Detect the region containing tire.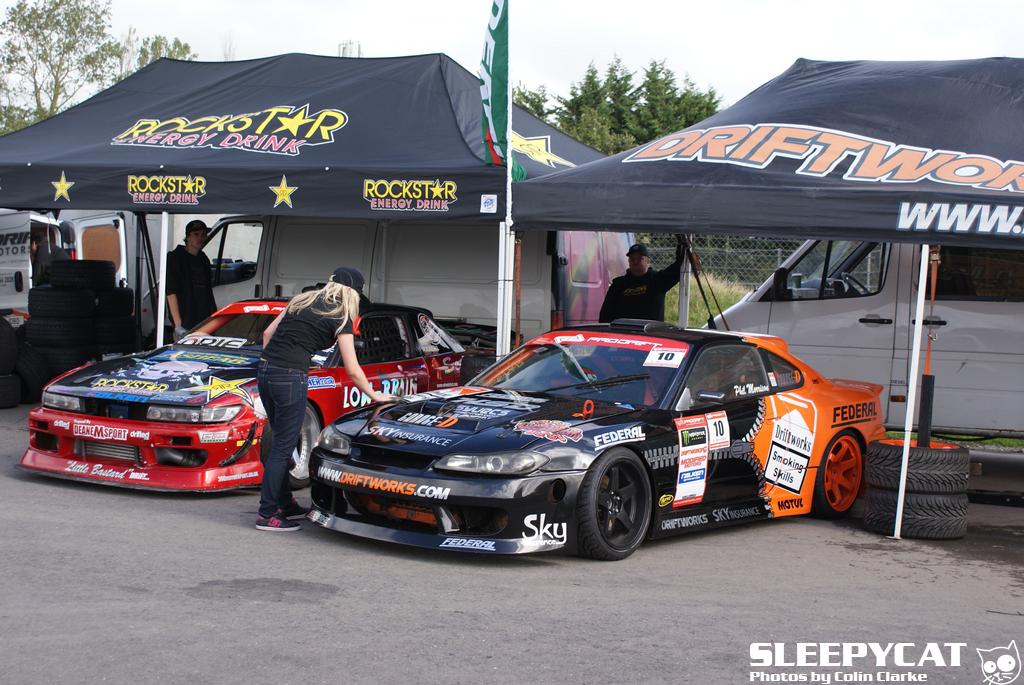
box(458, 357, 488, 387).
